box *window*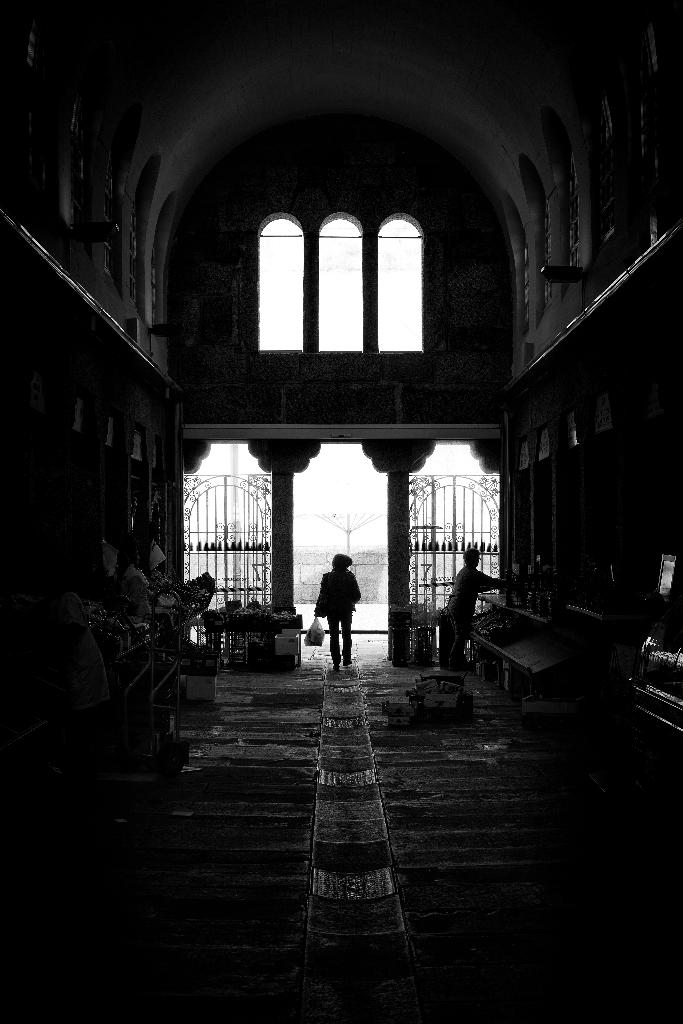
region(320, 218, 372, 350)
